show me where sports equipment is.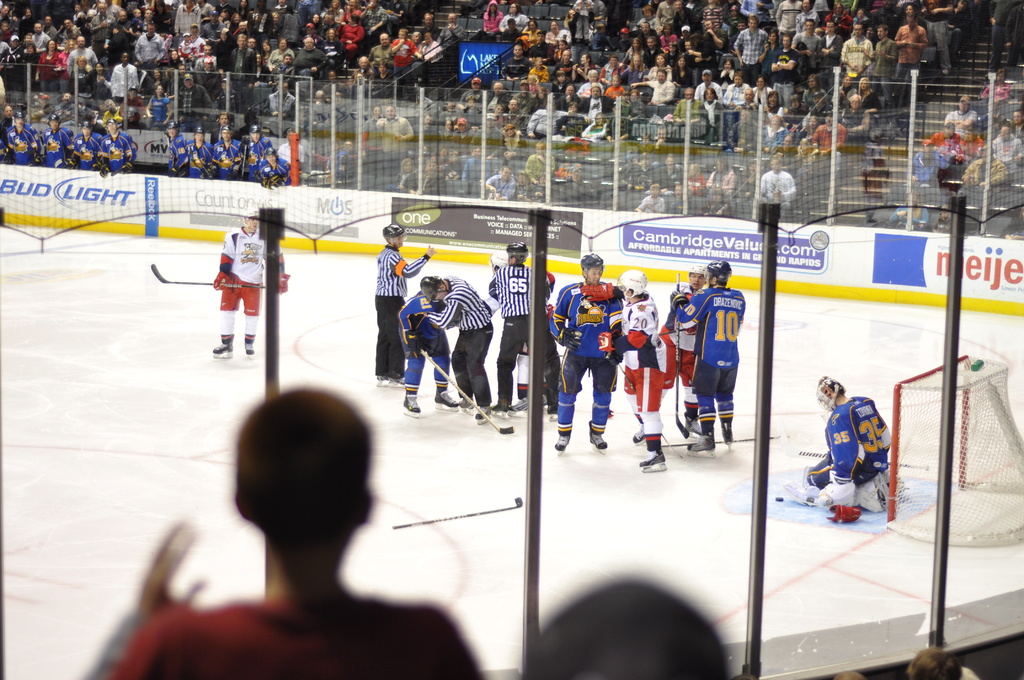
sports equipment is at [588, 425, 607, 449].
